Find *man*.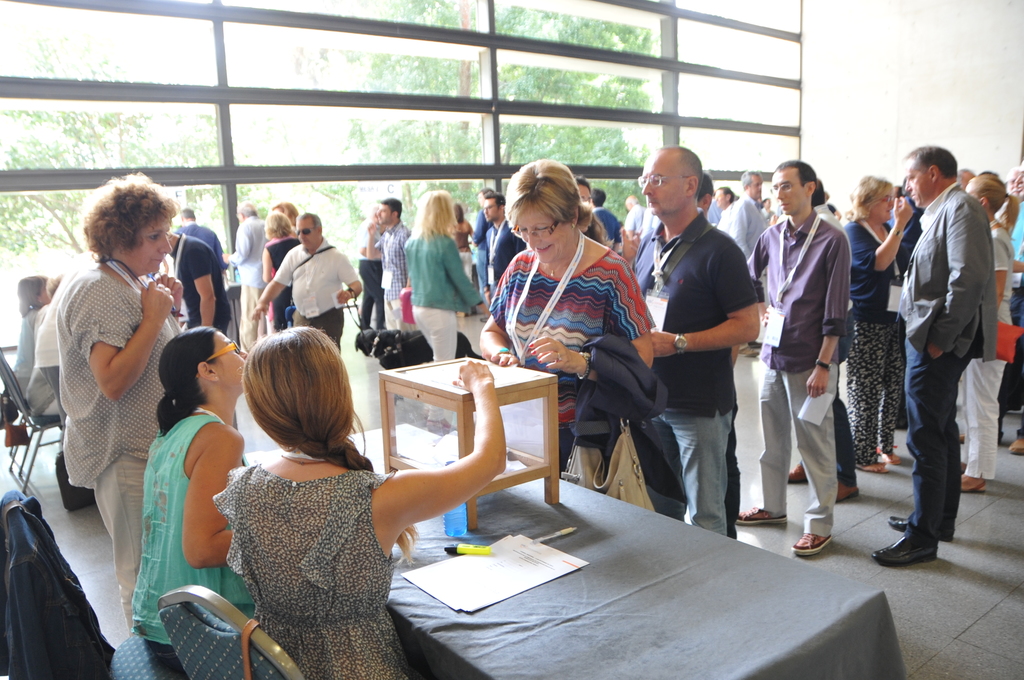
rect(624, 193, 644, 234).
